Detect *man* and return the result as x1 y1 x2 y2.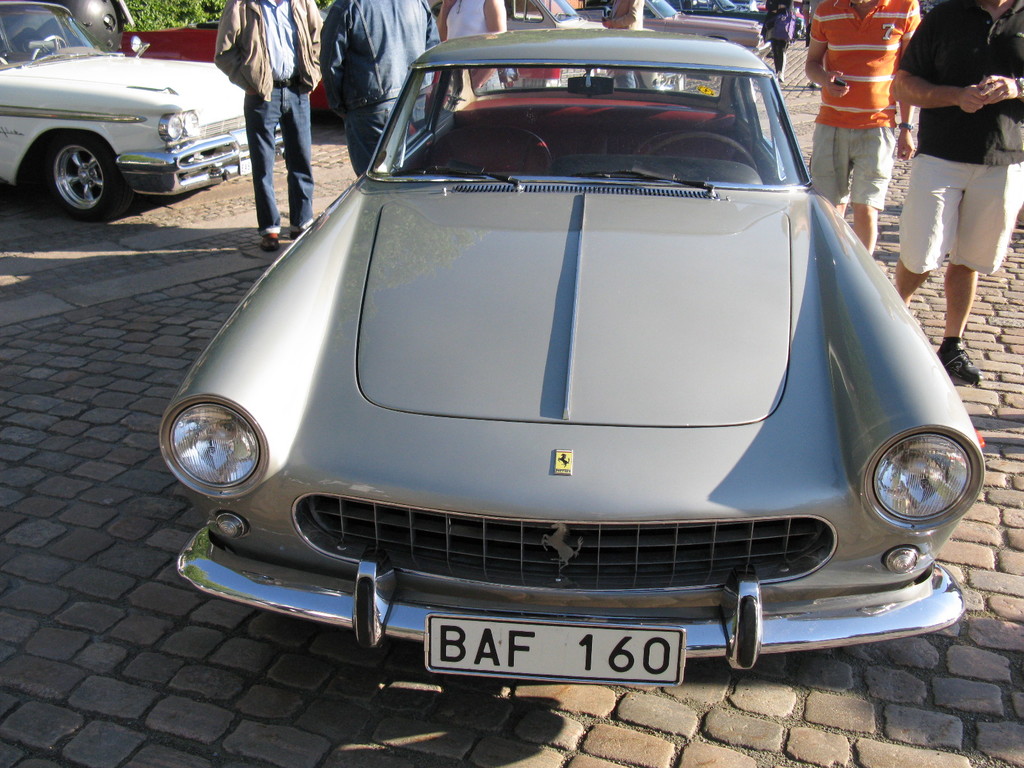
888 0 1023 380.
